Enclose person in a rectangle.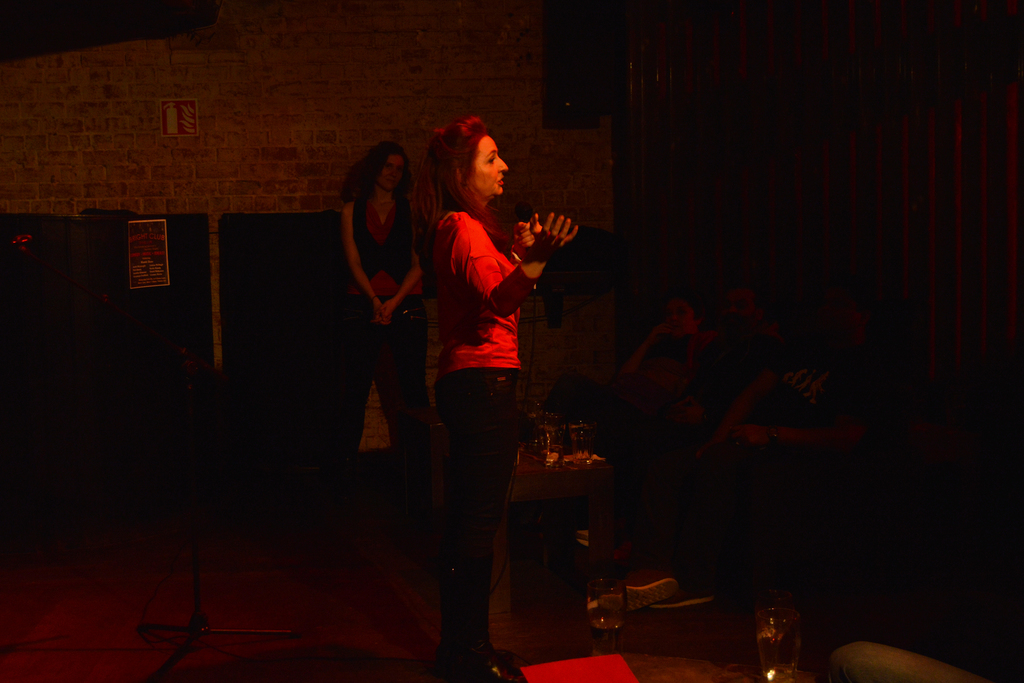
bbox=(717, 277, 793, 377).
